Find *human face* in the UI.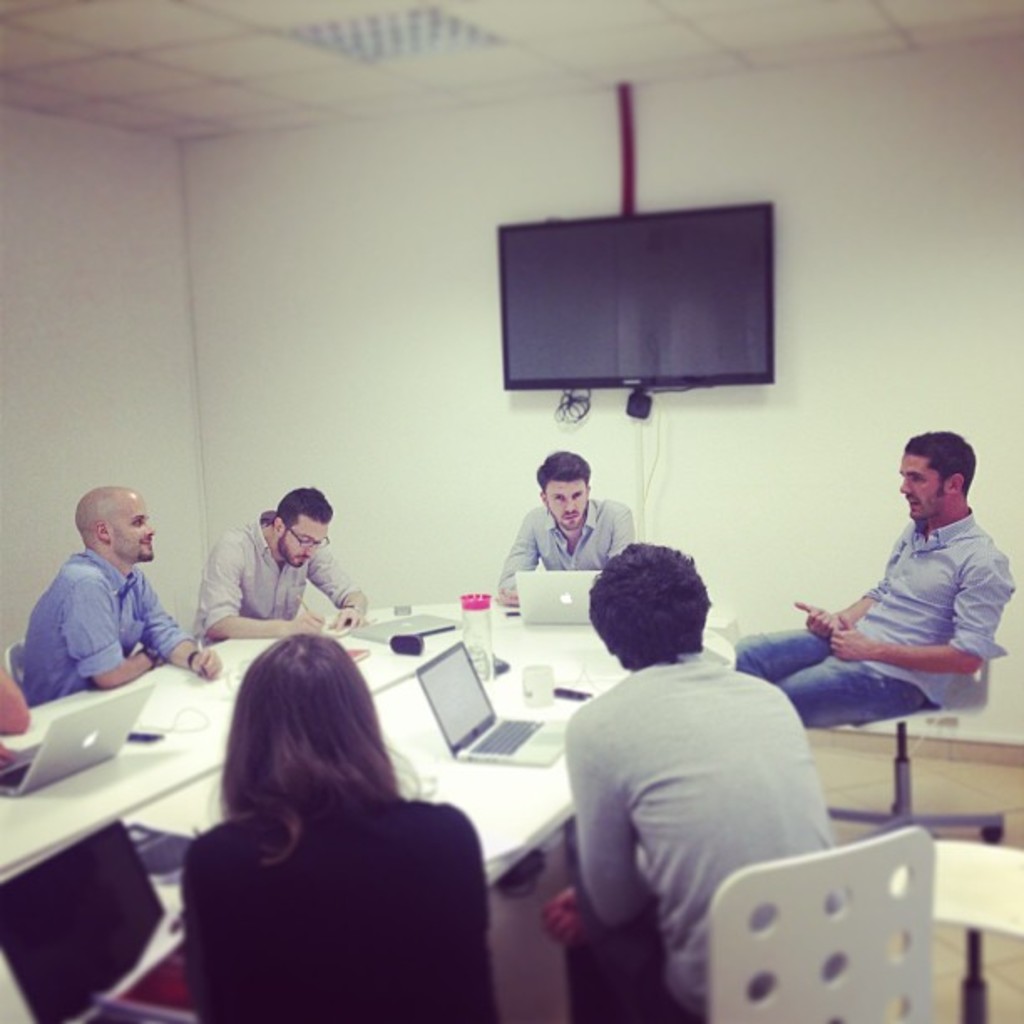
UI element at crop(545, 479, 586, 525).
